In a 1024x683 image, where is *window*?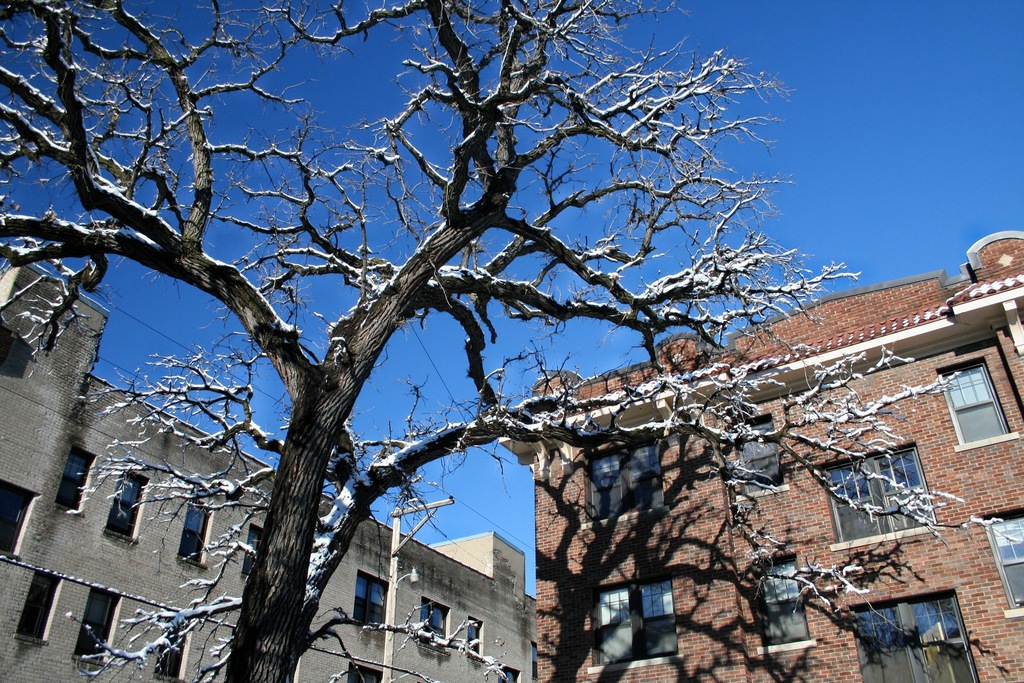
(75, 589, 118, 672).
